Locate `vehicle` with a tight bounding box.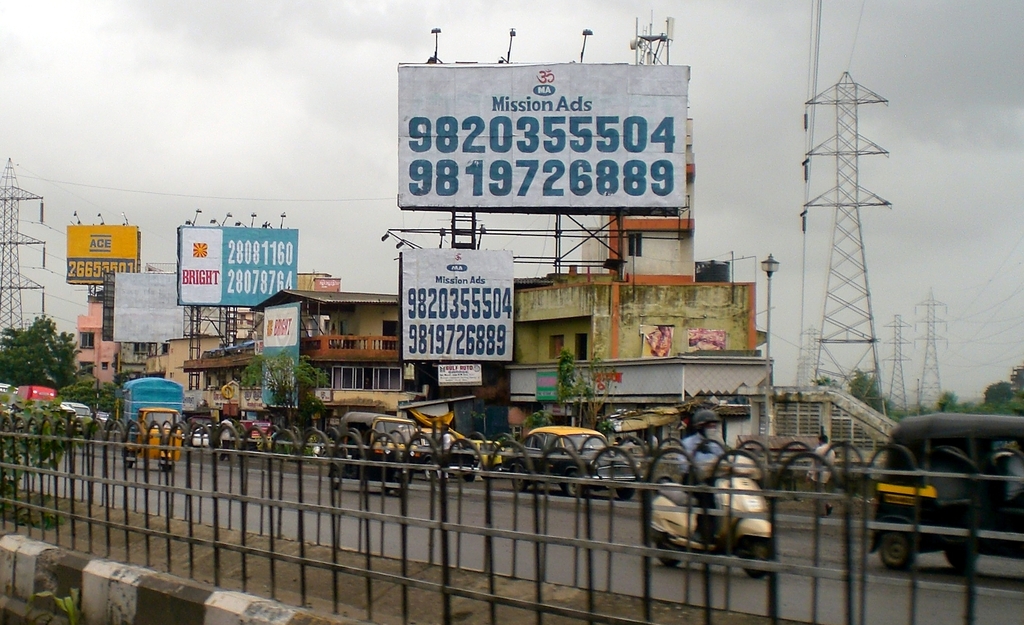
BBox(329, 412, 422, 489).
